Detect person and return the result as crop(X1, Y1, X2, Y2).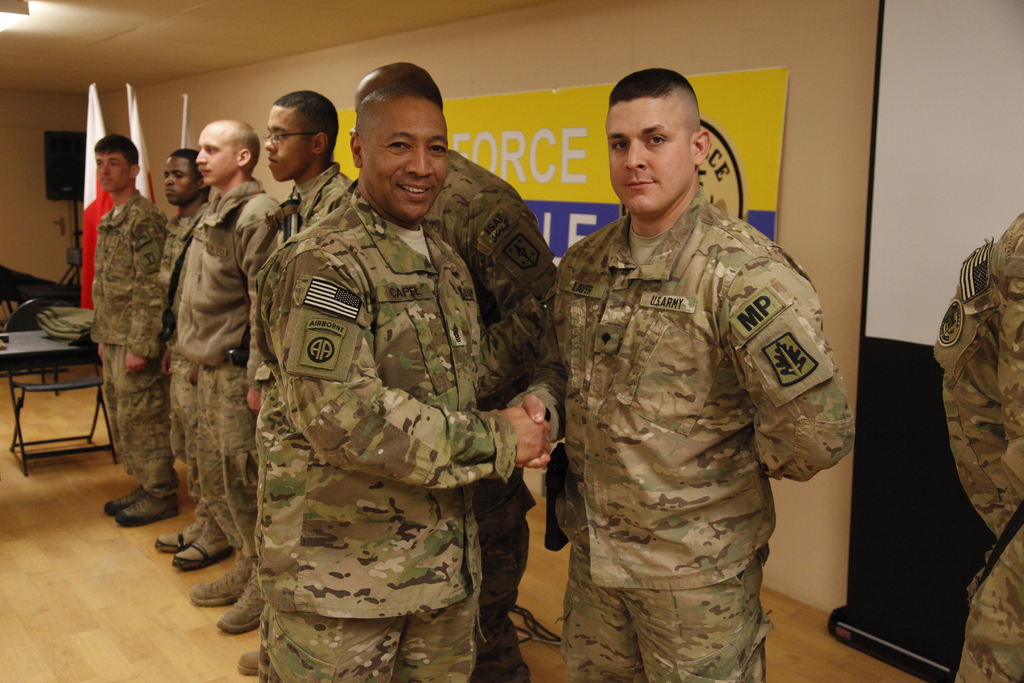
crop(552, 106, 829, 682).
